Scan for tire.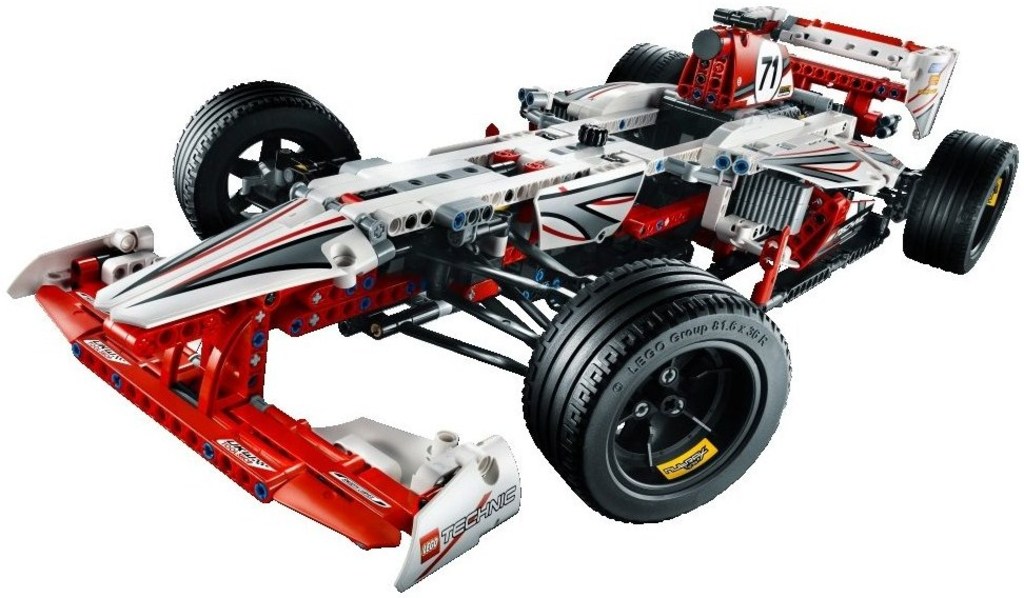
Scan result: bbox(898, 127, 1023, 275).
